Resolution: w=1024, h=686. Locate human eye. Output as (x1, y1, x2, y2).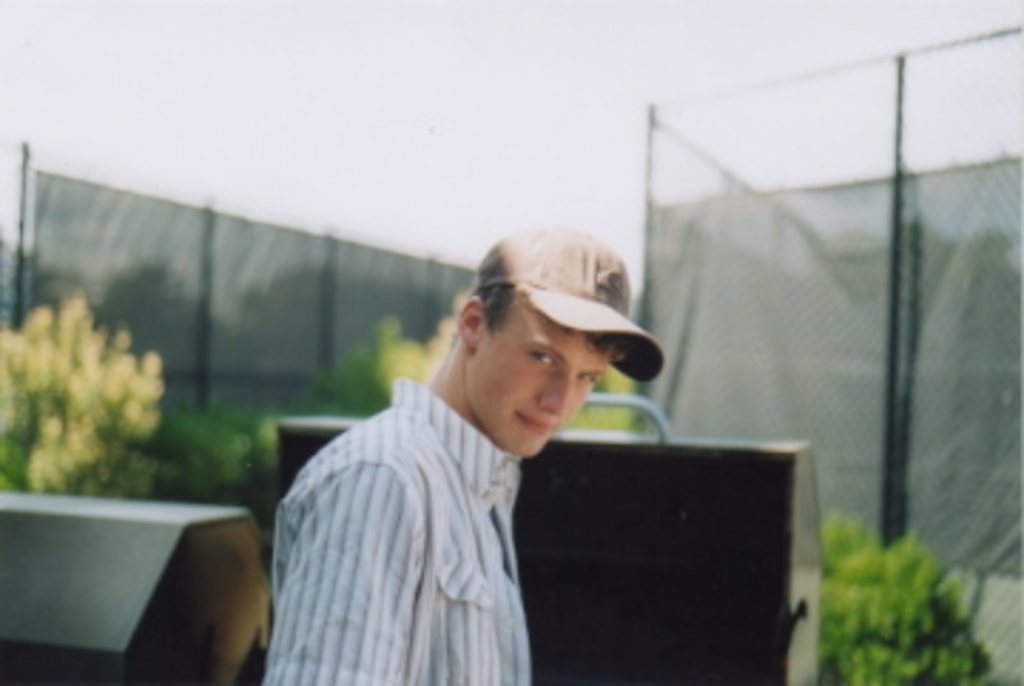
(523, 344, 560, 370).
